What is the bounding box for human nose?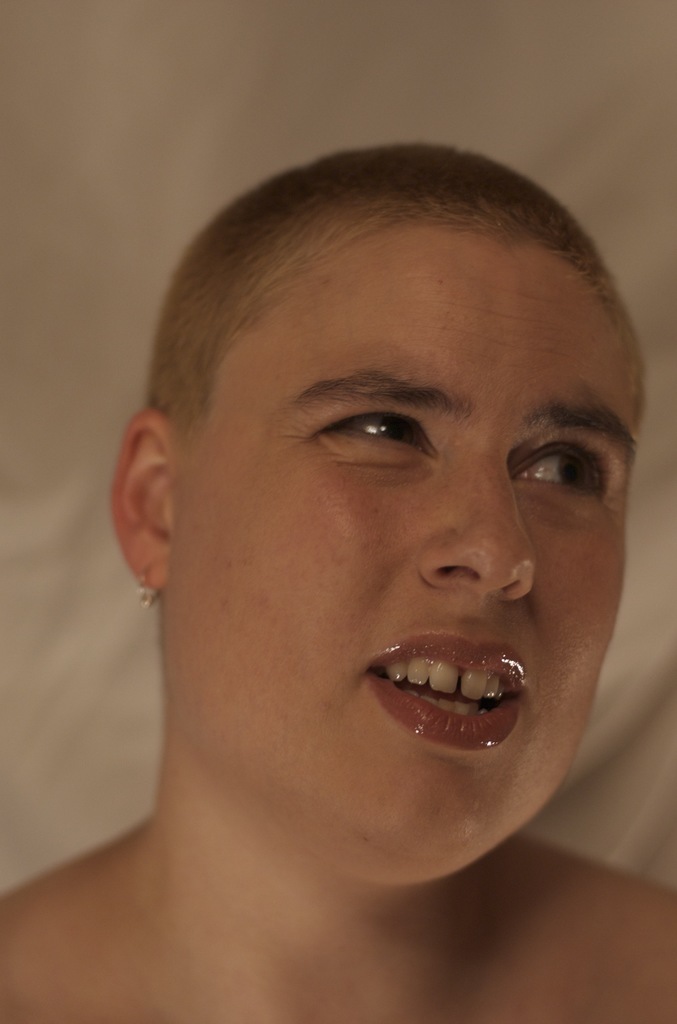
[416, 454, 534, 597].
